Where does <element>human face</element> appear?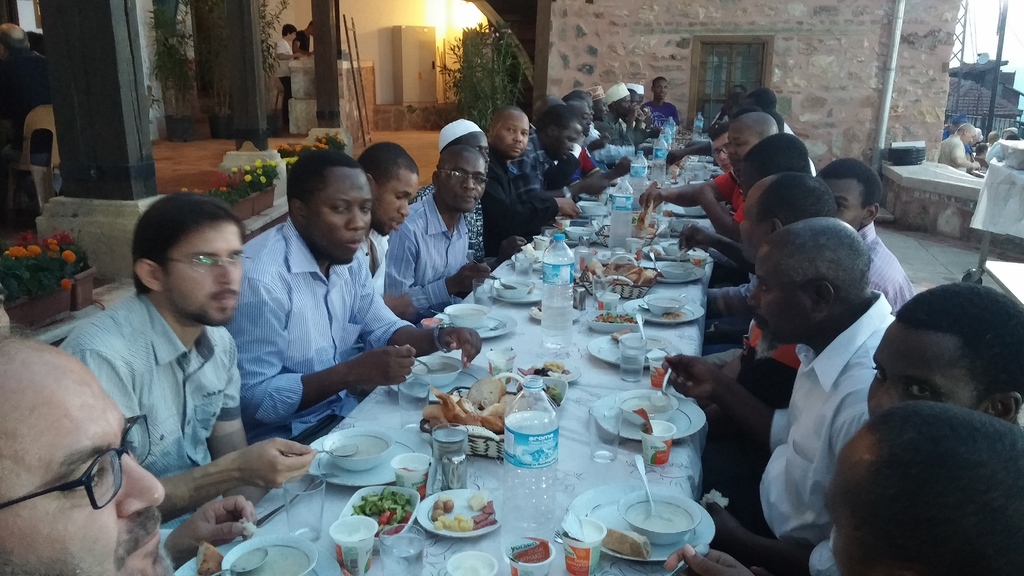
Appears at box=[746, 247, 808, 344].
